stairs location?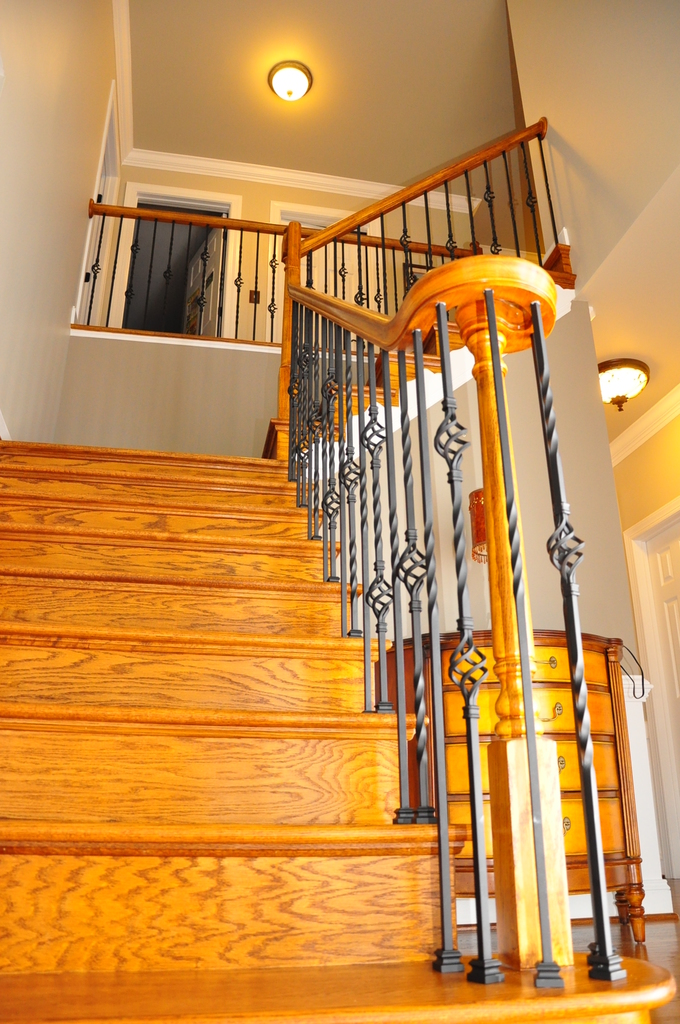
(0, 246, 679, 1023)
